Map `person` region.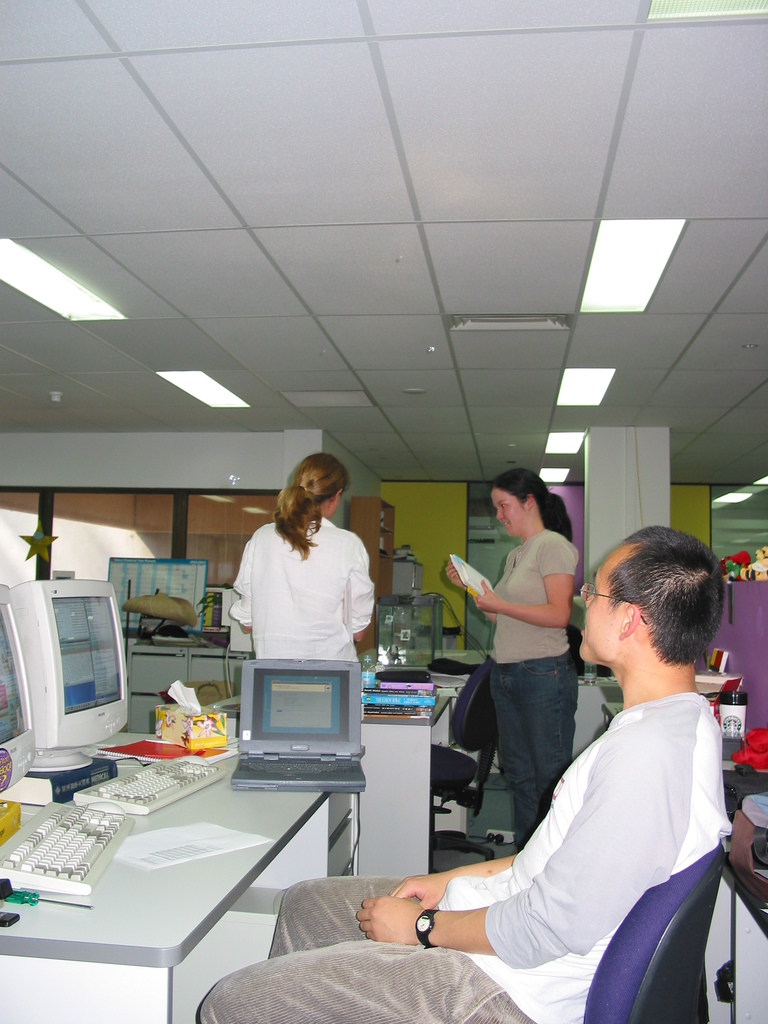
Mapped to <box>441,468,581,850</box>.
